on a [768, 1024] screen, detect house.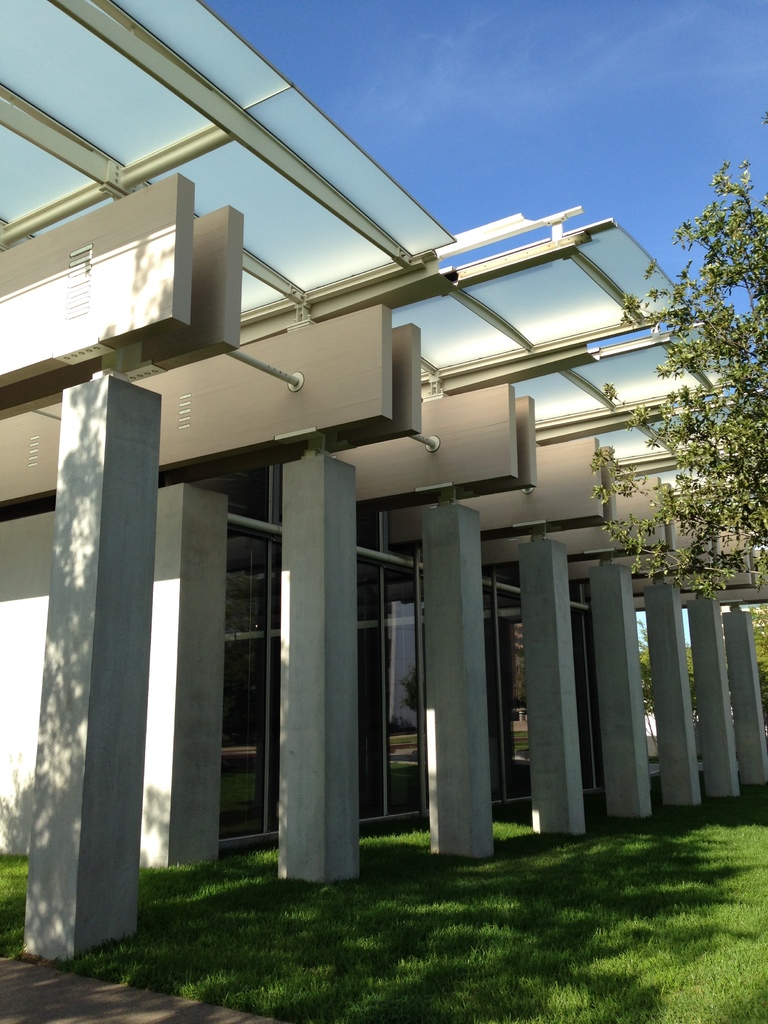
region(0, 67, 767, 874).
